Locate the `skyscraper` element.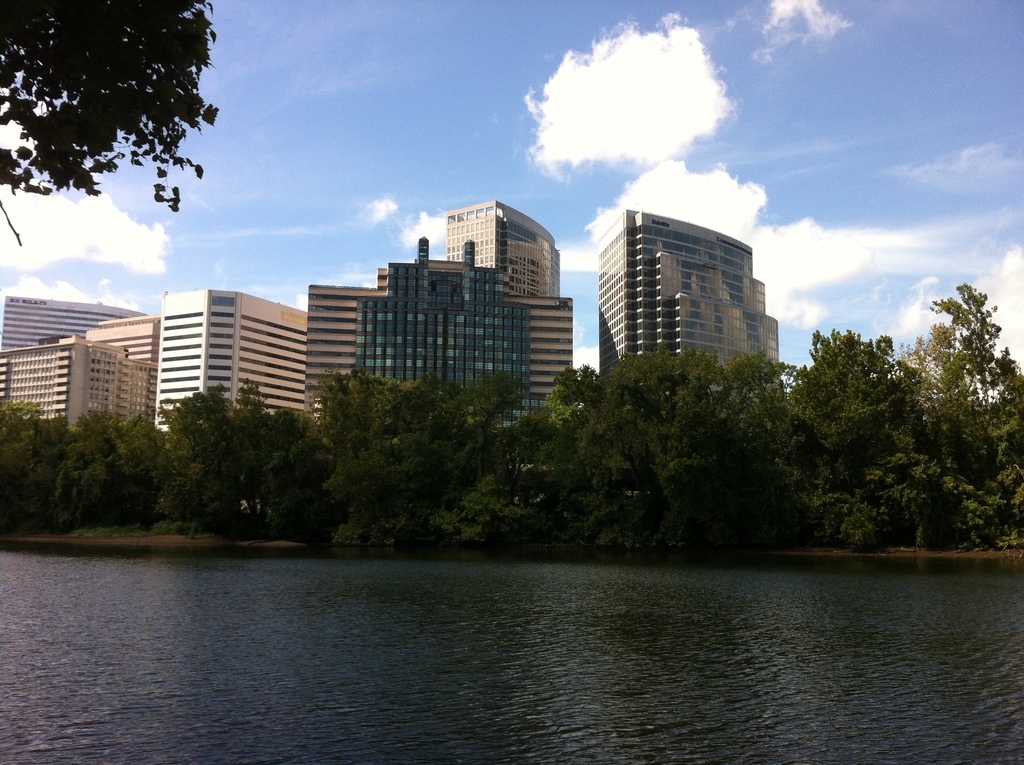
Element bbox: <bbox>440, 204, 560, 300</bbox>.
